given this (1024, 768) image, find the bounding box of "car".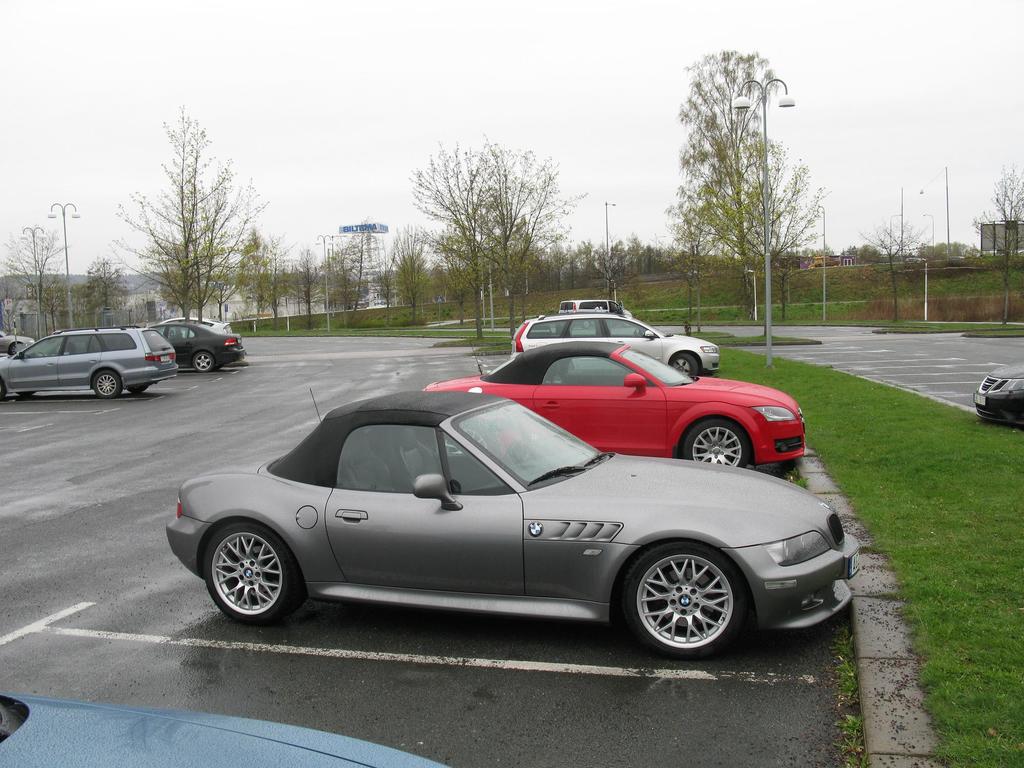
region(557, 298, 634, 331).
